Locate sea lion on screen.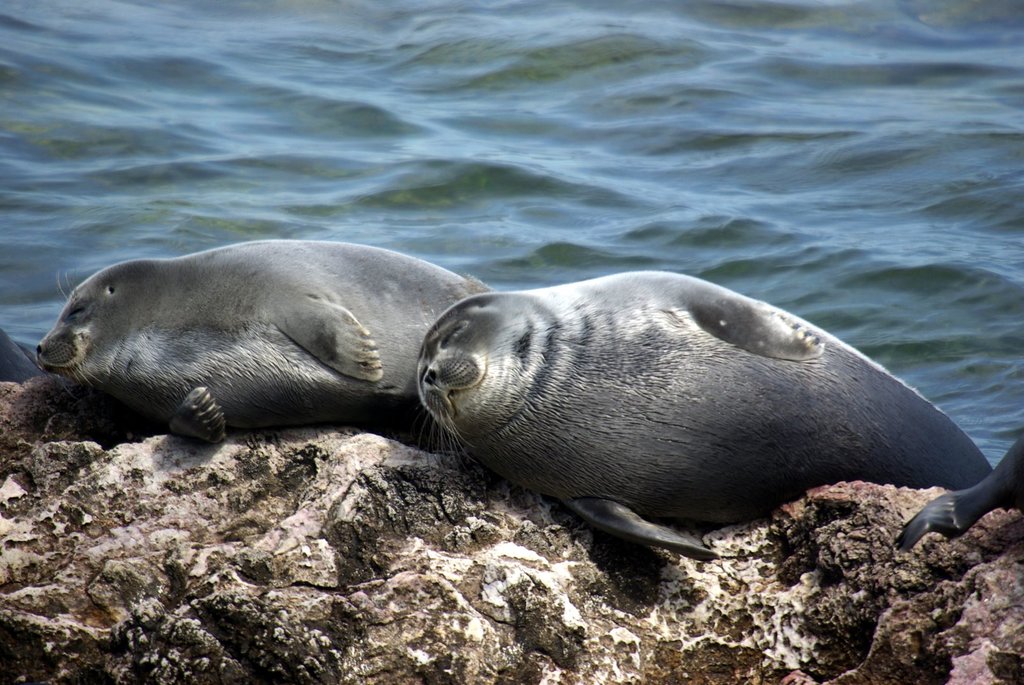
On screen at 40/238/493/439.
